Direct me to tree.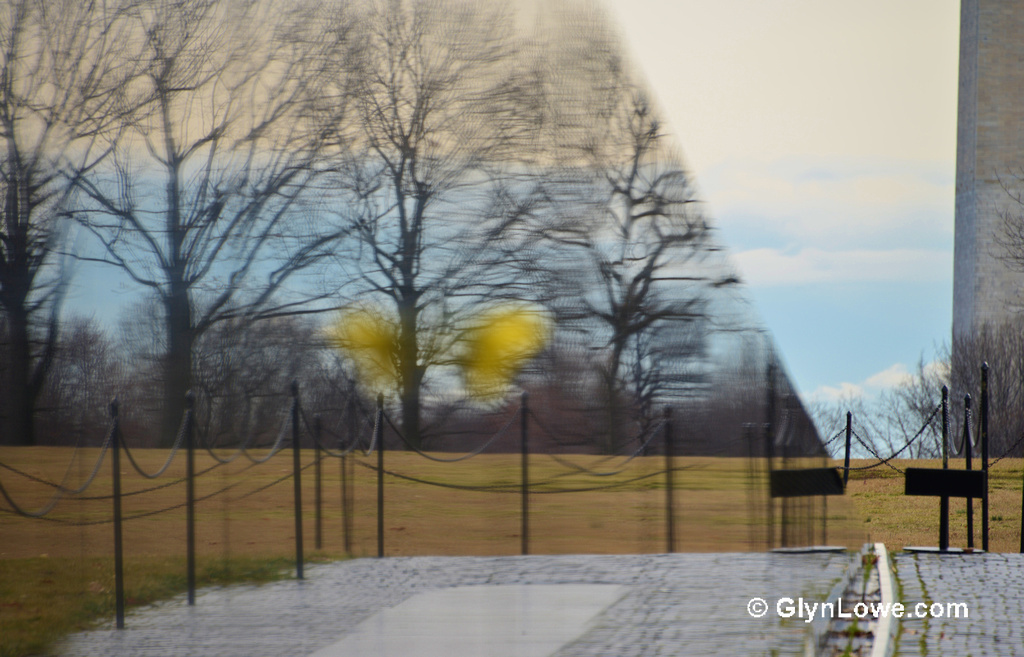
Direction: rect(53, 64, 281, 488).
